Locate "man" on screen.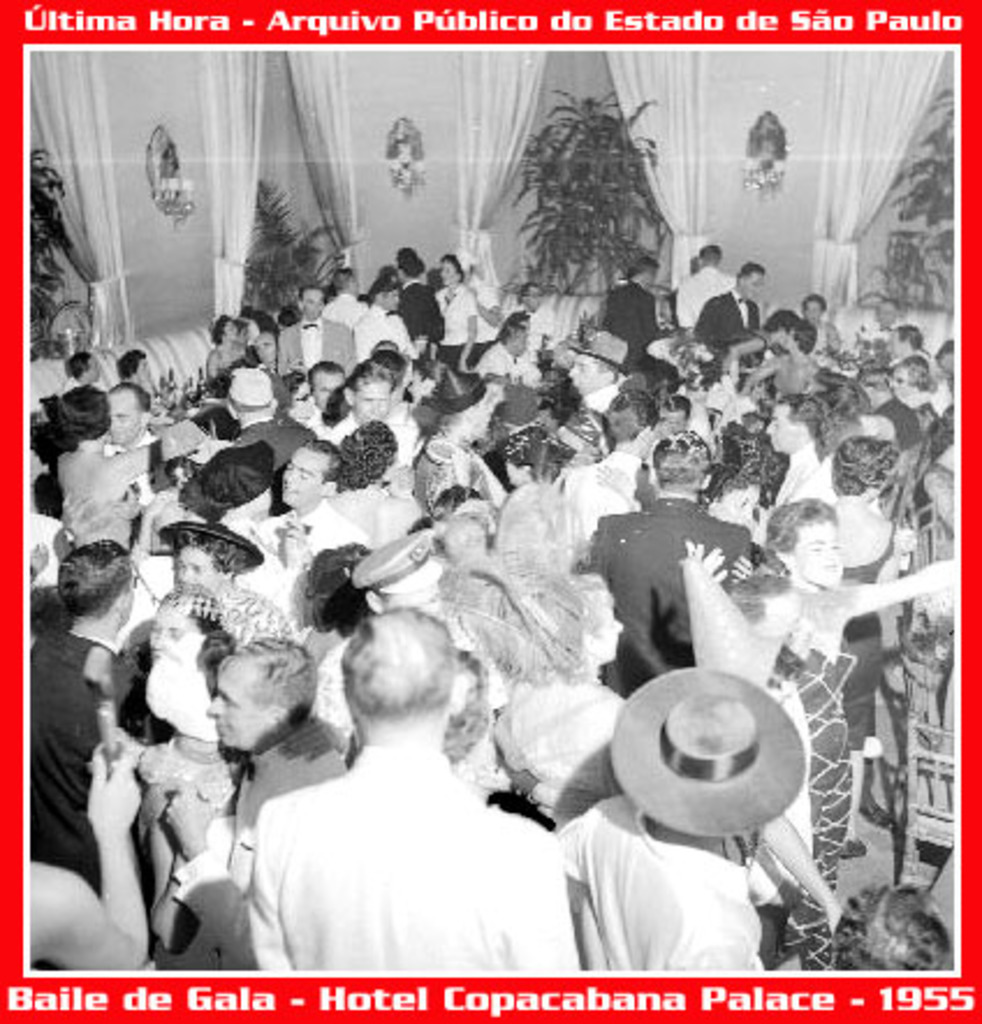
On screen at BBox(206, 568, 598, 985).
